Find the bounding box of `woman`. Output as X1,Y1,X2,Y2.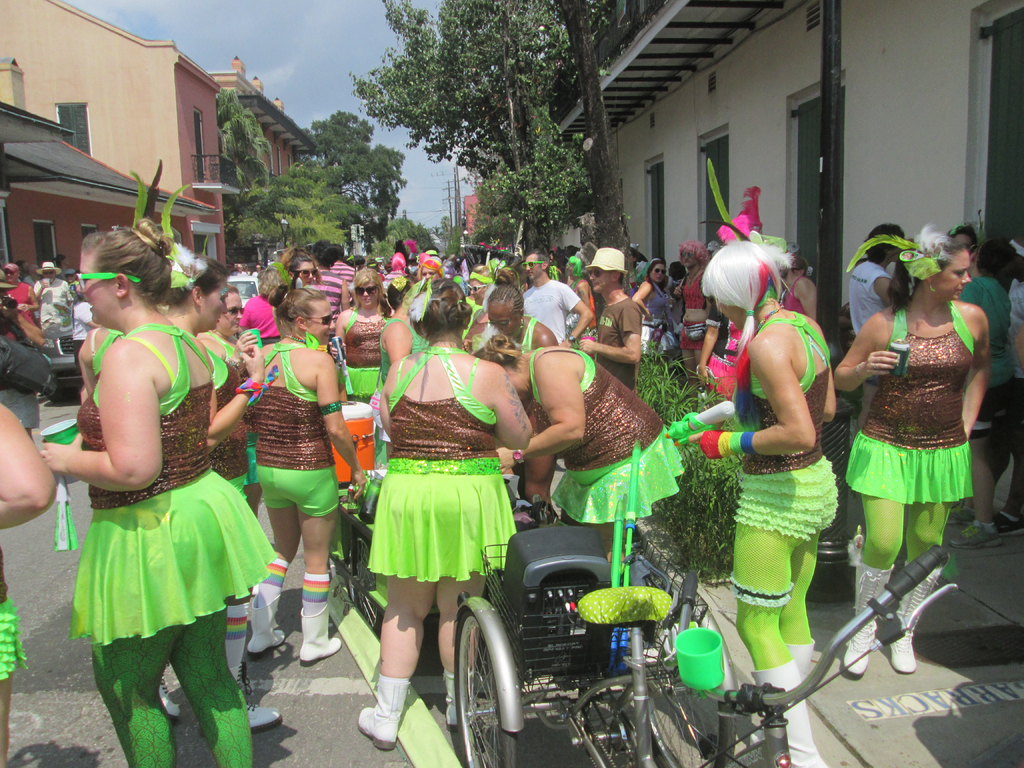
837,221,987,675.
